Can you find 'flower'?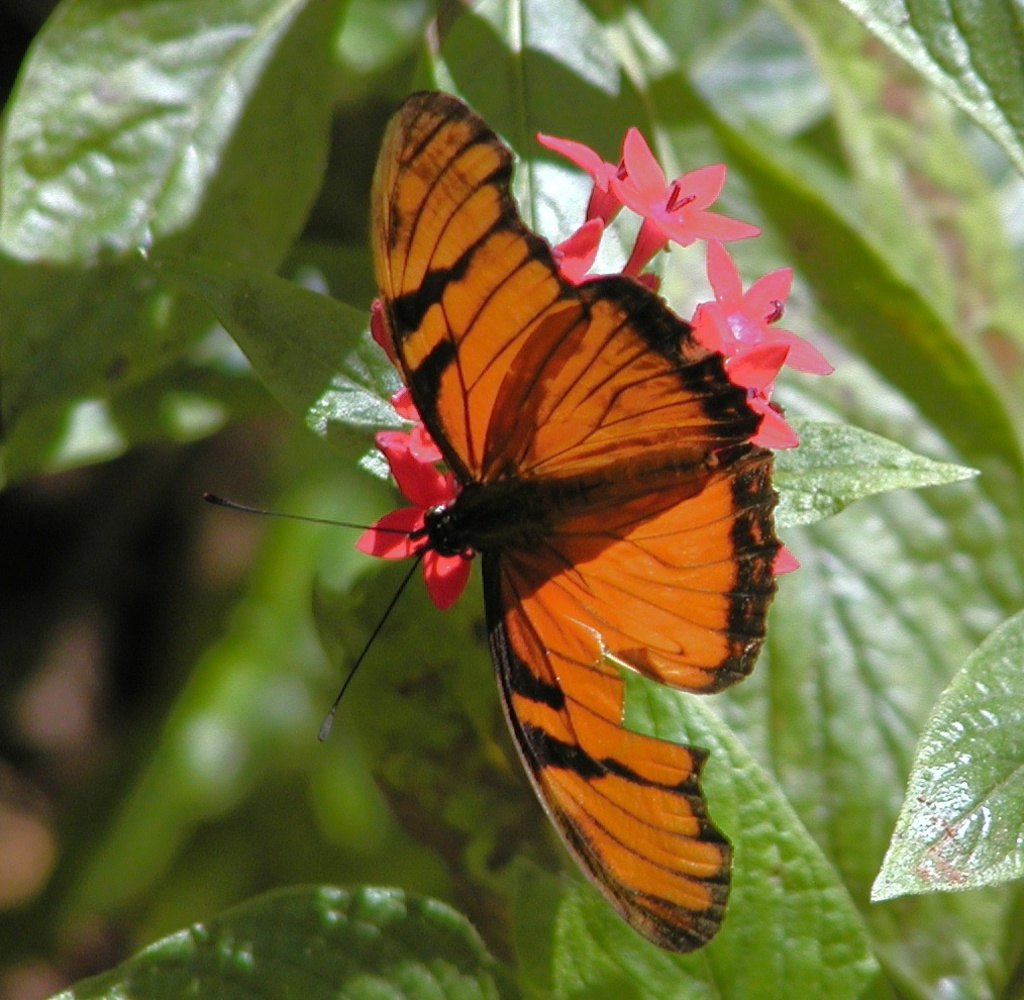
Yes, bounding box: x1=555 y1=212 x2=615 y2=275.
